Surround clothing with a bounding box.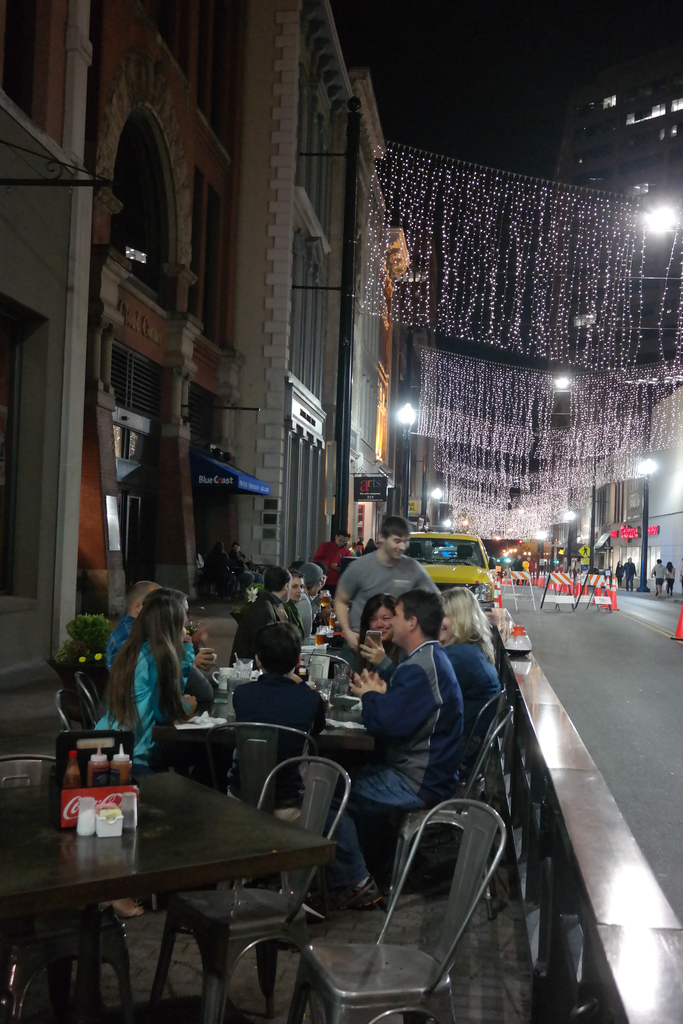
left=95, top=627, right=185, bottom=765.
